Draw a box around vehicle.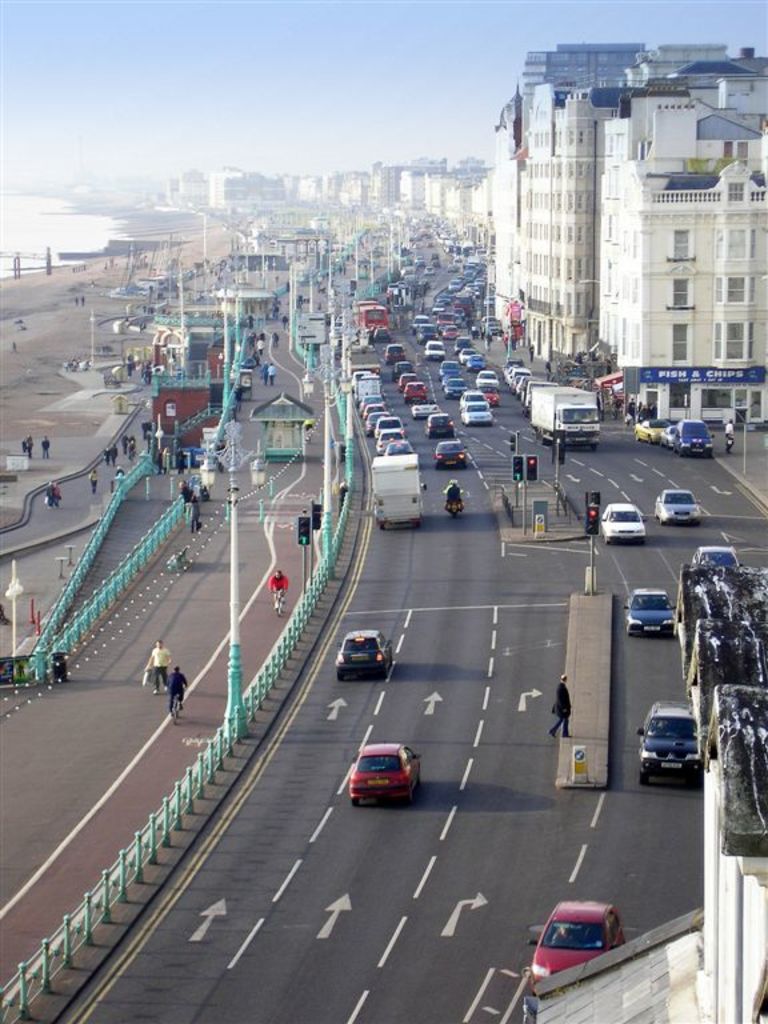
BBox(691, 543, 736, 569).
